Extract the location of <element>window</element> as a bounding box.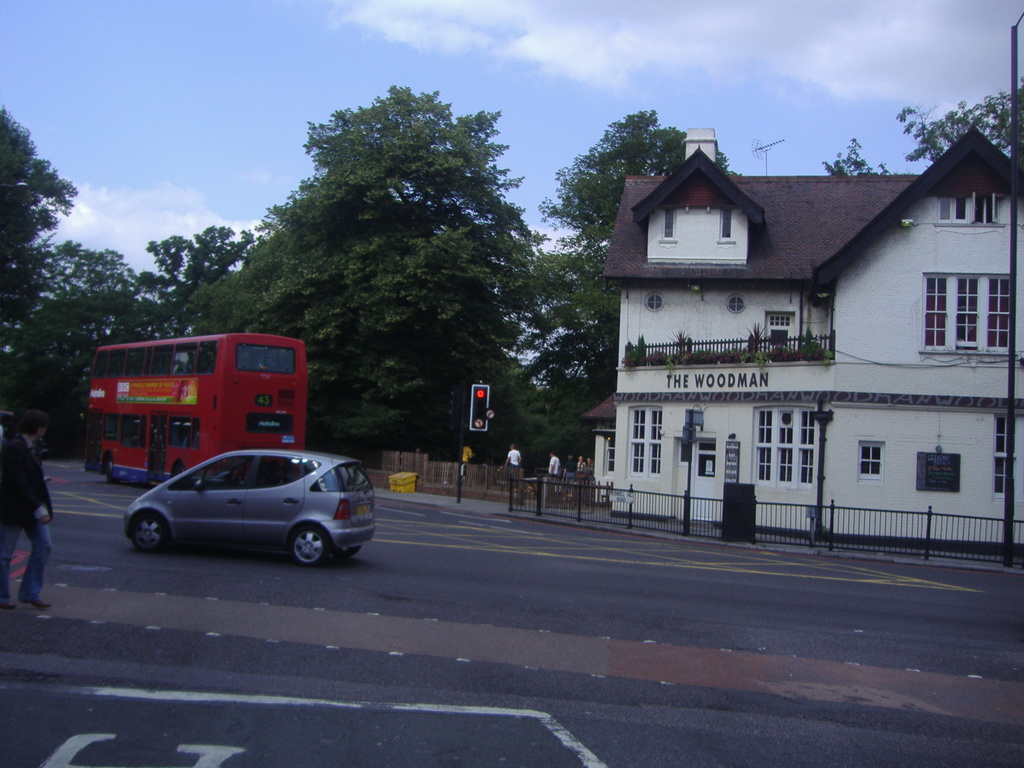
(755,404,813,487).
